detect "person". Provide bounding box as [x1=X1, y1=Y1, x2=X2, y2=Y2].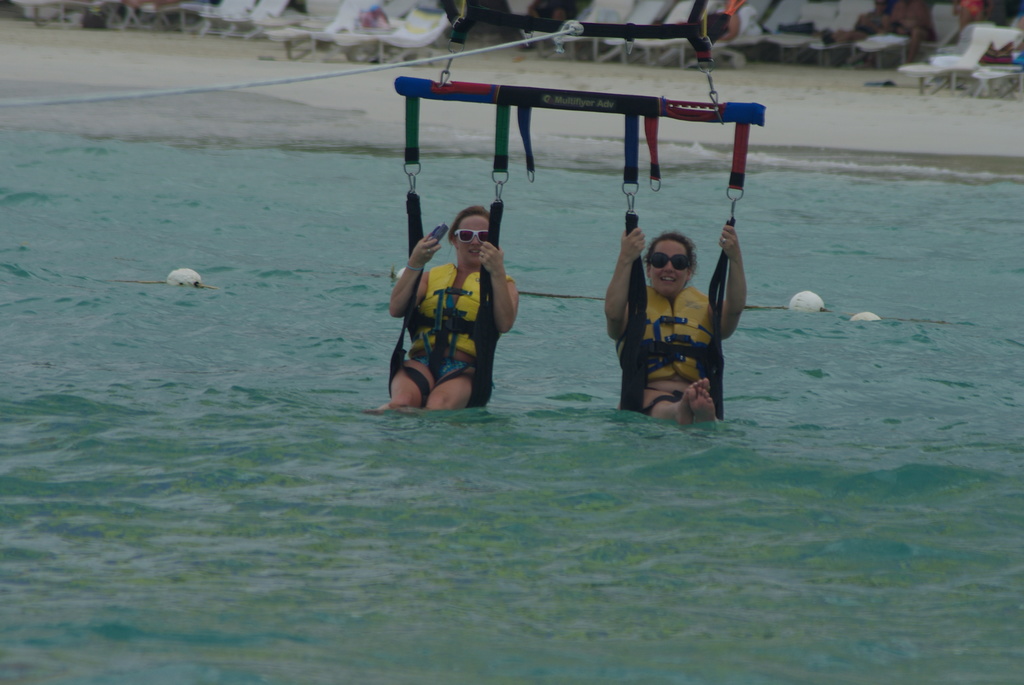
[x1=614, y1=194, x2=724, y2=424].
